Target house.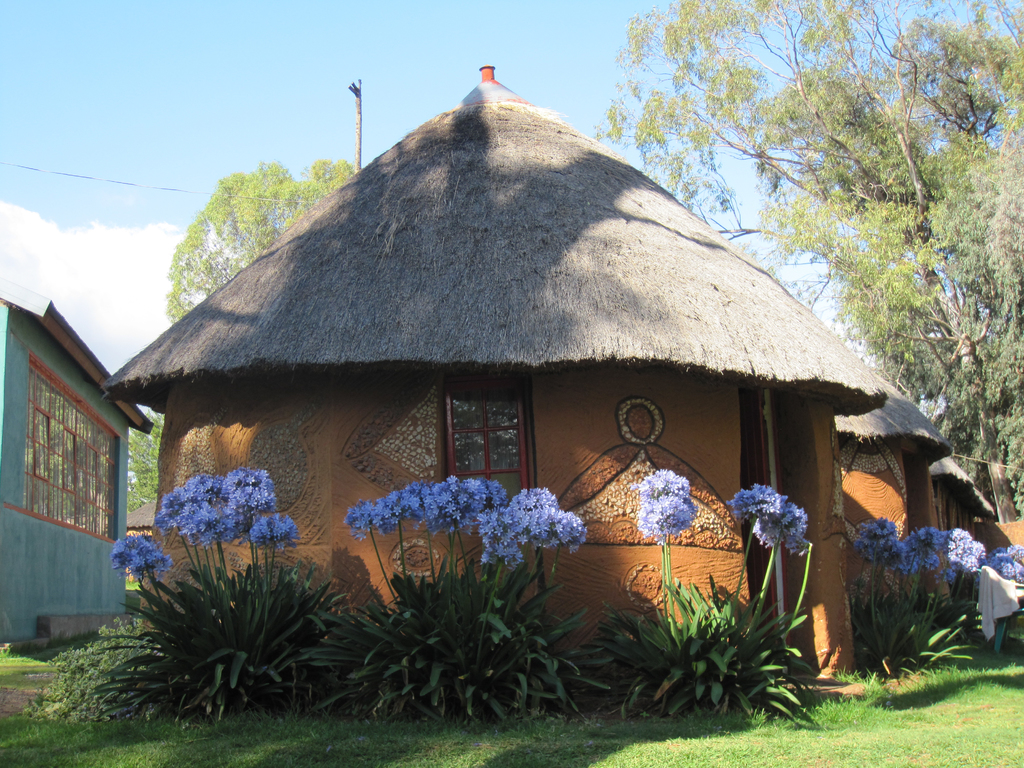
Target region: left=831, top=362, right=954, bottom=659.
